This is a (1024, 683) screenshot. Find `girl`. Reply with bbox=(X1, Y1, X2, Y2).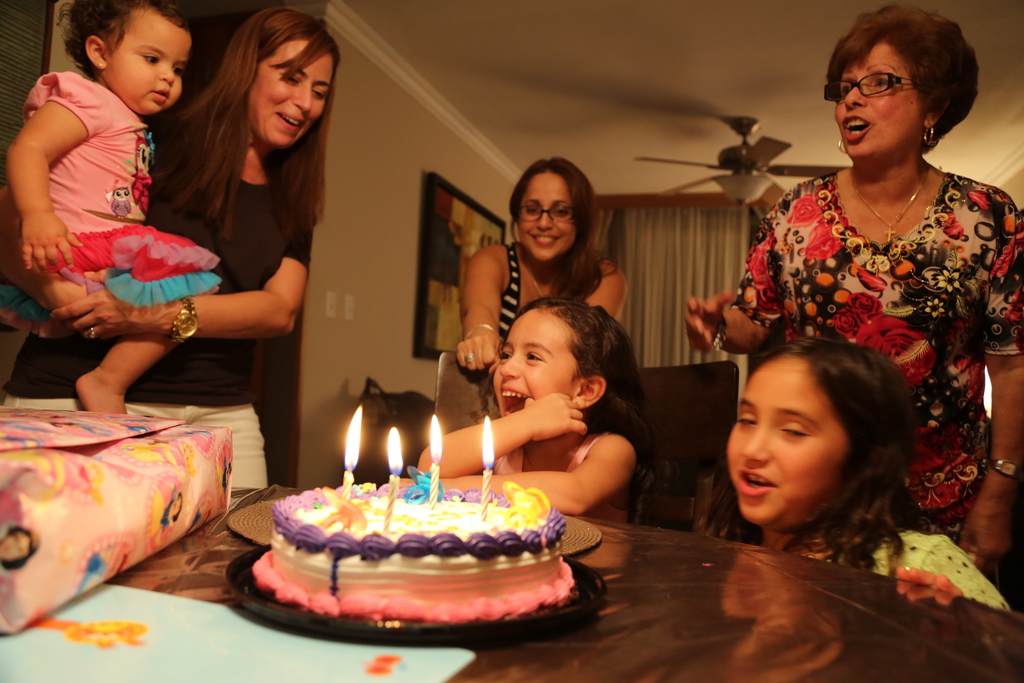
bbox=(695, 334, 1014, 613).
